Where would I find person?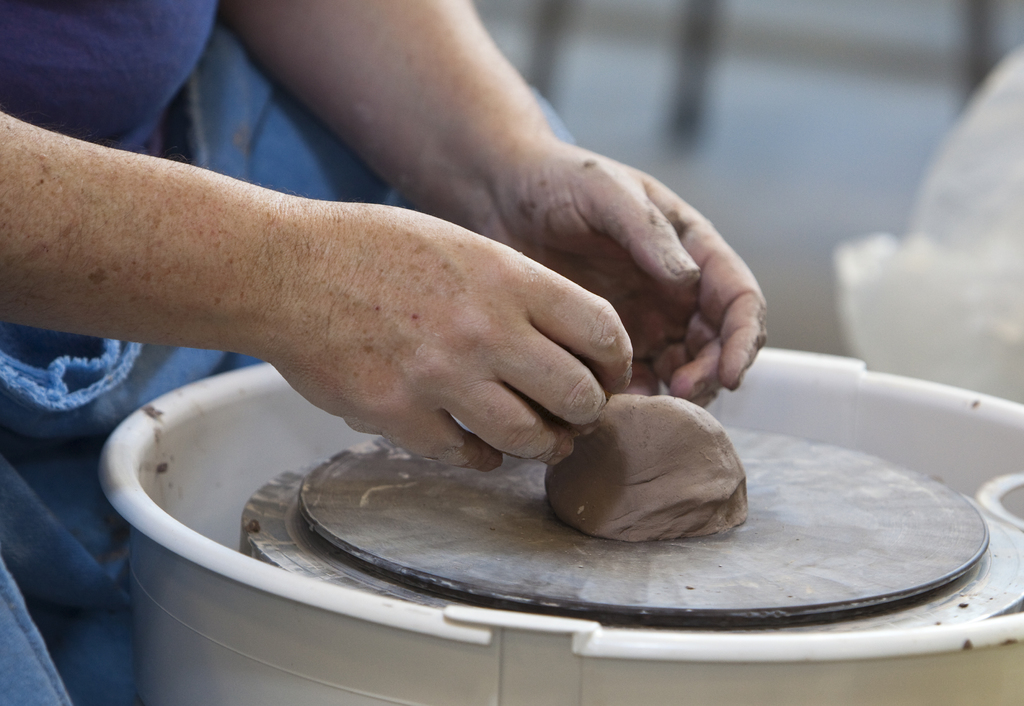
At <bbox>59, 0, 904, 568</bbox>.
